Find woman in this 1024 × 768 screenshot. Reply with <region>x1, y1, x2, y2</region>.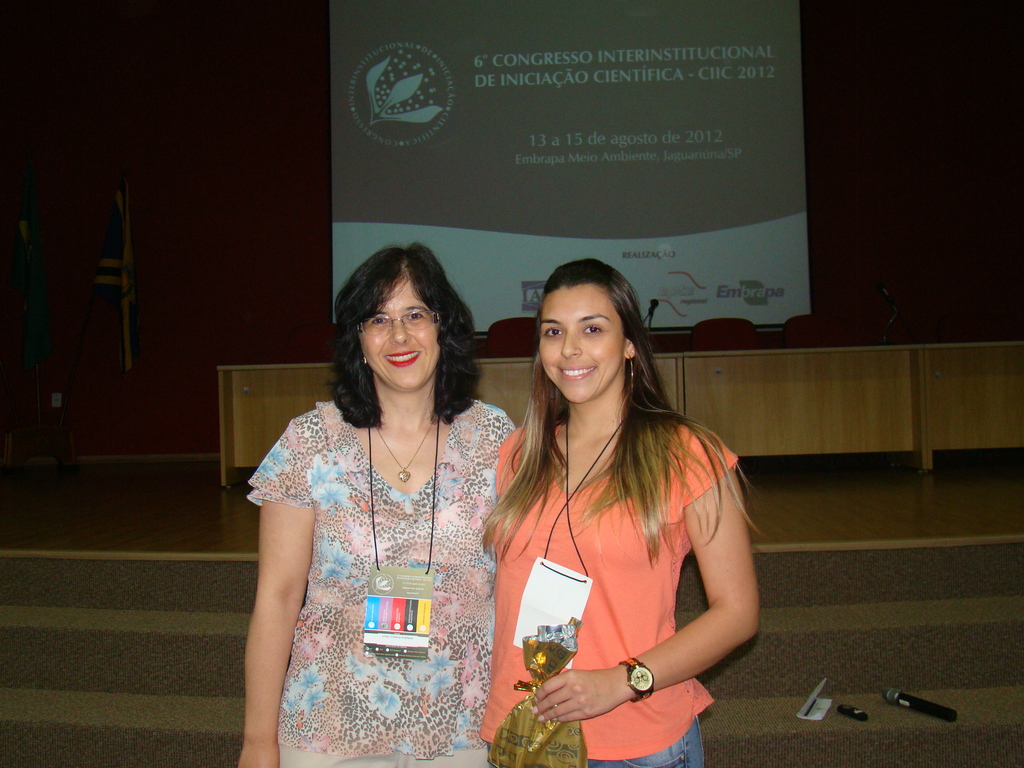
<region>241, 241, 529, 765</region>.
